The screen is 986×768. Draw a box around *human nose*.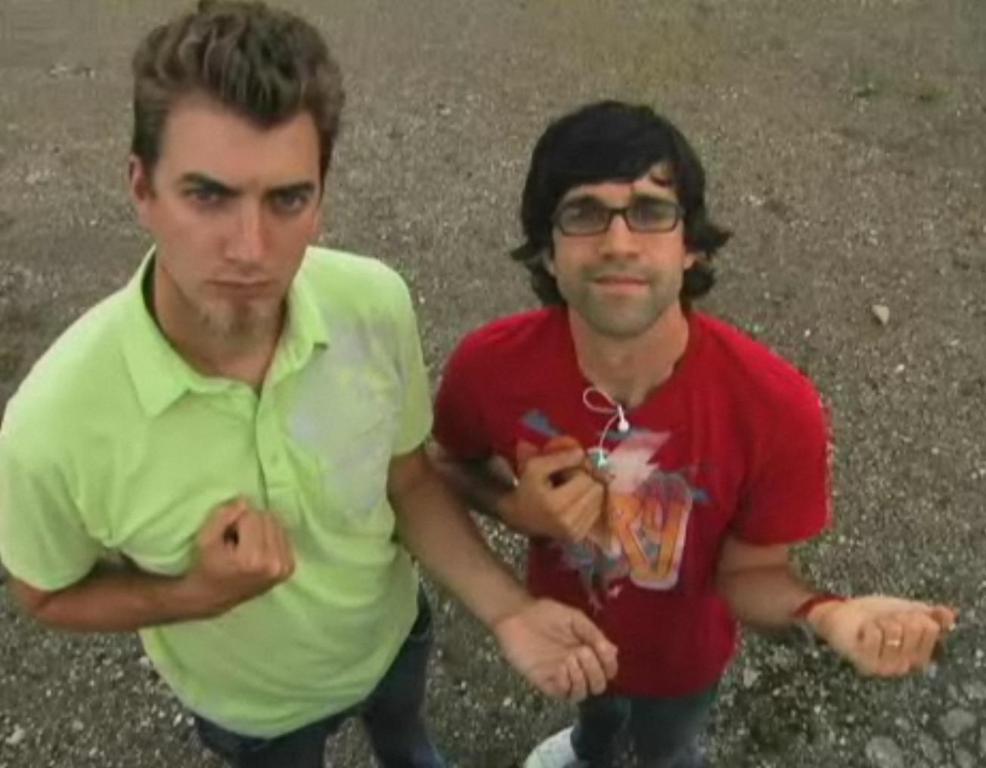
[599, 217, 640, 258].
